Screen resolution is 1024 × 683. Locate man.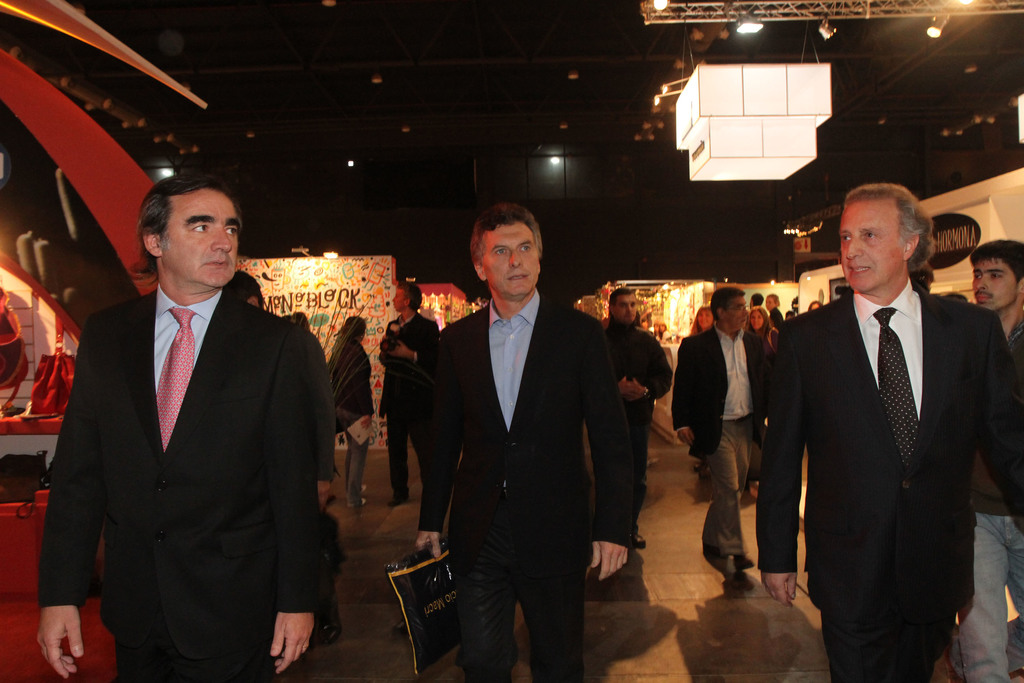
<bbox>588, 279, 671, 566</bbox>.
